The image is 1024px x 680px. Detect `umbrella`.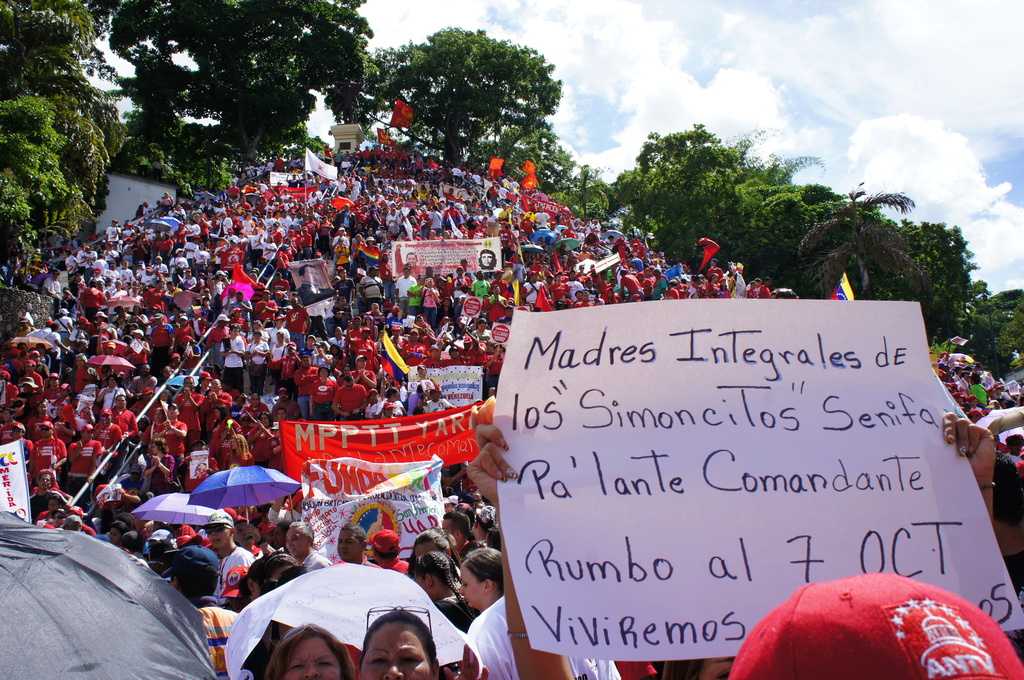
Detection: rect(189, 466, 303, 542).
